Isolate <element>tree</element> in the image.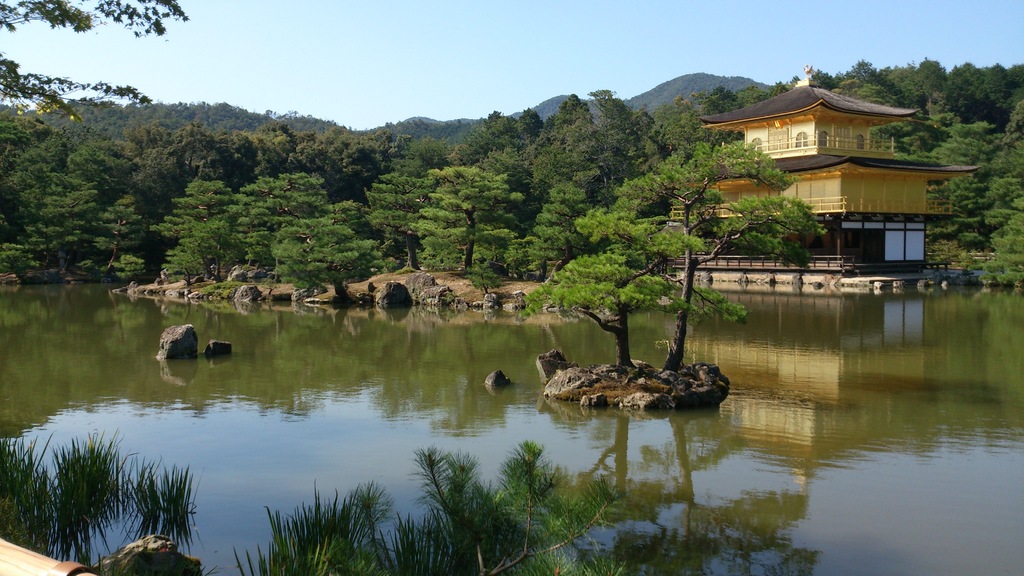
Isolated region: crop(517, 138, 829, 368).
